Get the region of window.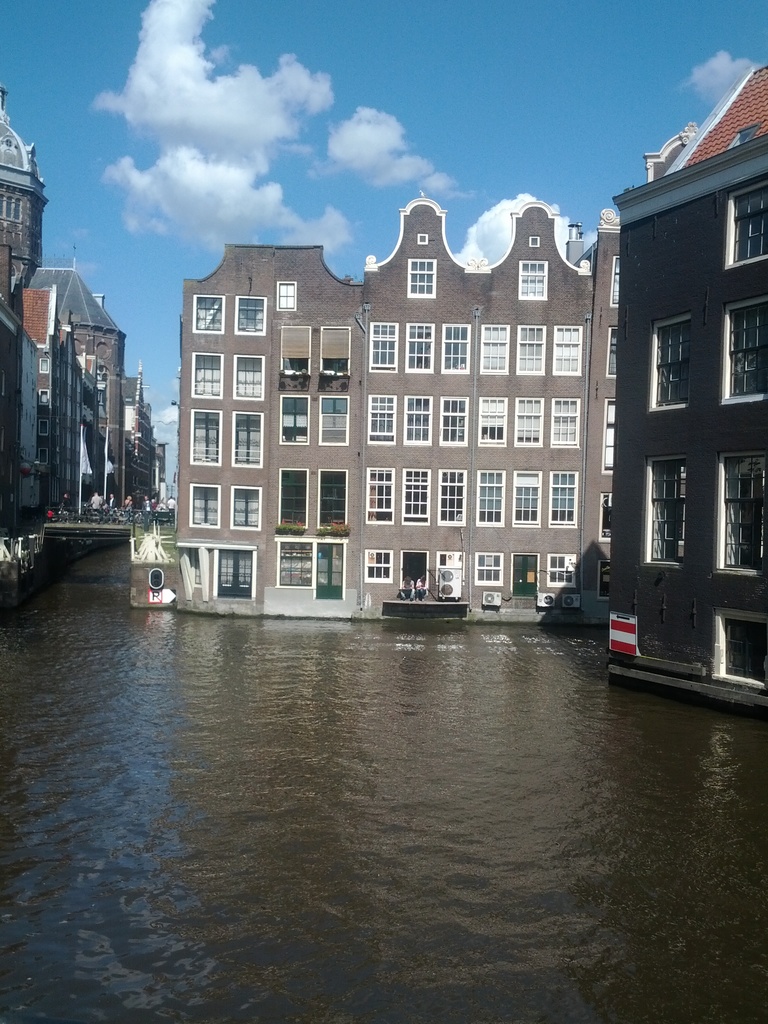
(601, 396, 615, 474).
